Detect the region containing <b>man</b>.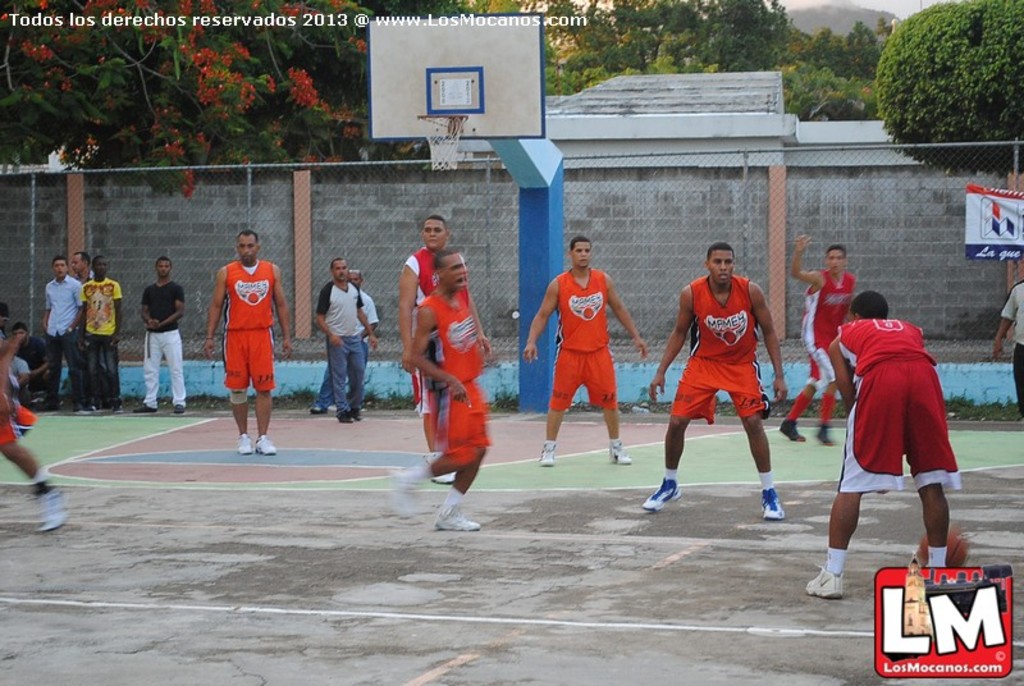
[74, 251, 122, 406].
